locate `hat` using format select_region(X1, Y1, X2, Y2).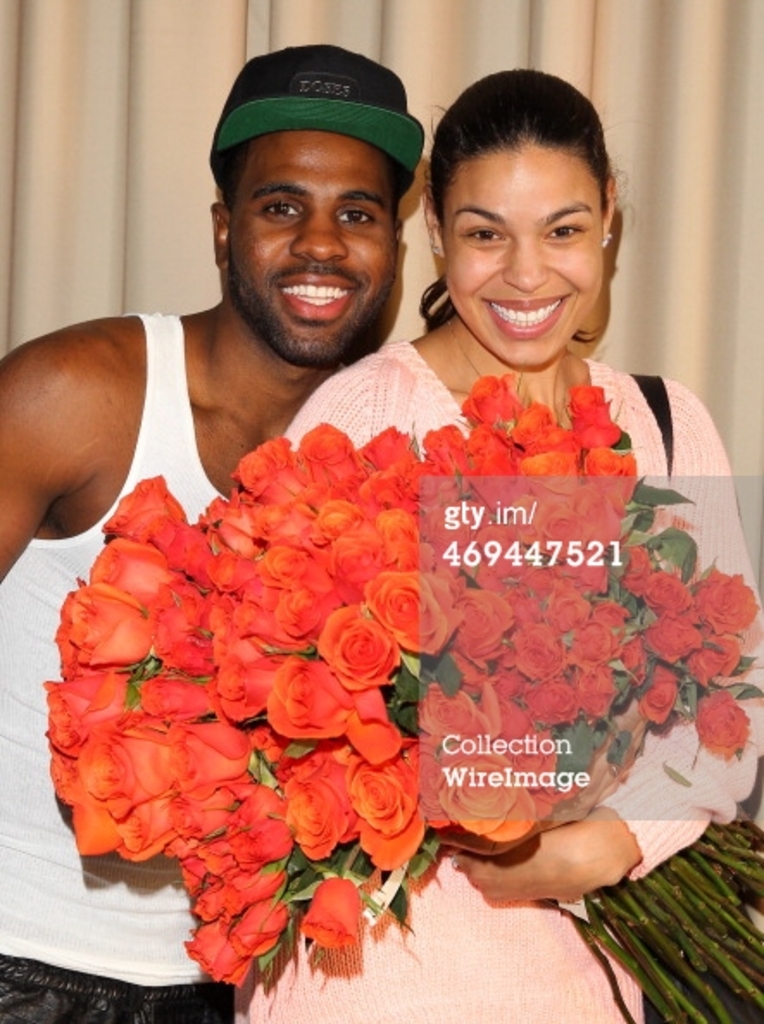
select_region(210, 41, 424, 202).
